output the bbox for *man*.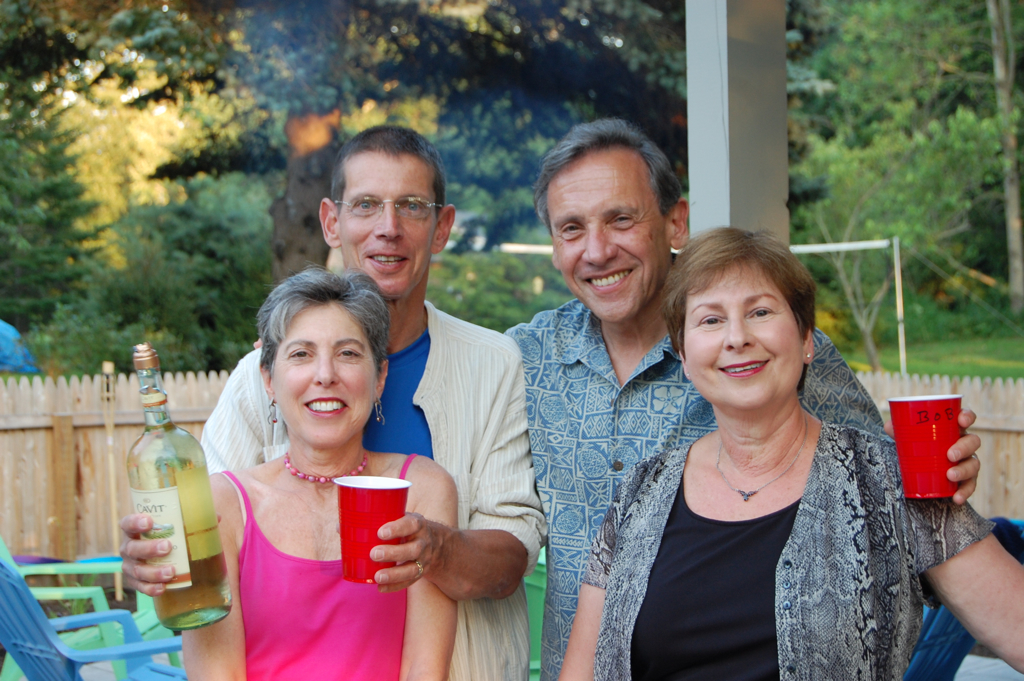
x1=302, y1=163, x2=535, y2=664.
